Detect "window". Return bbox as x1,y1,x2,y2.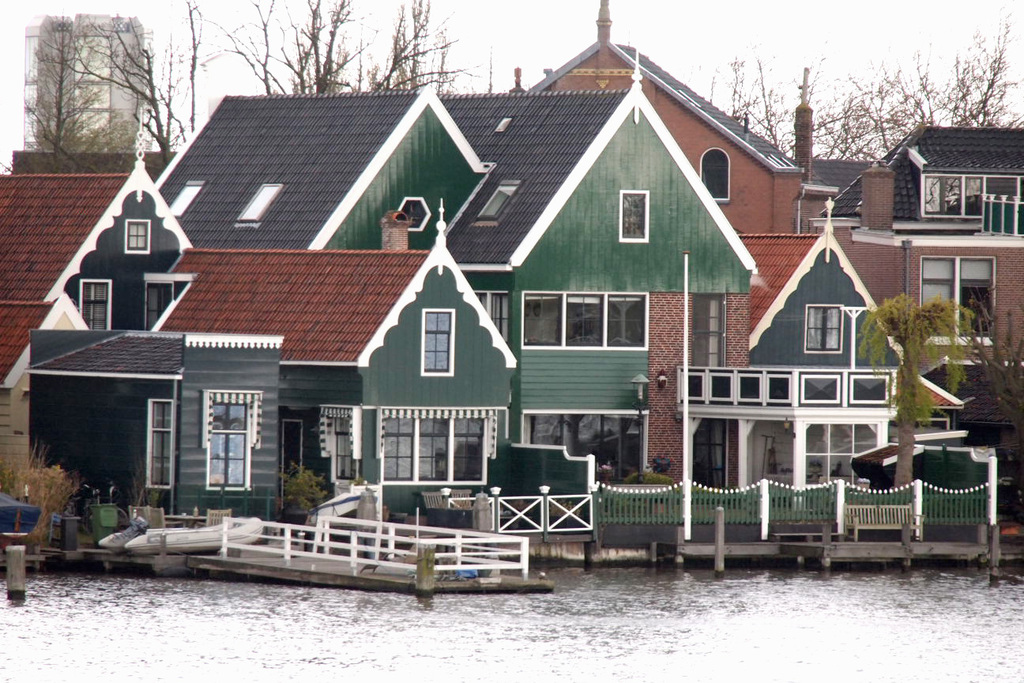
619,188,649,240.
